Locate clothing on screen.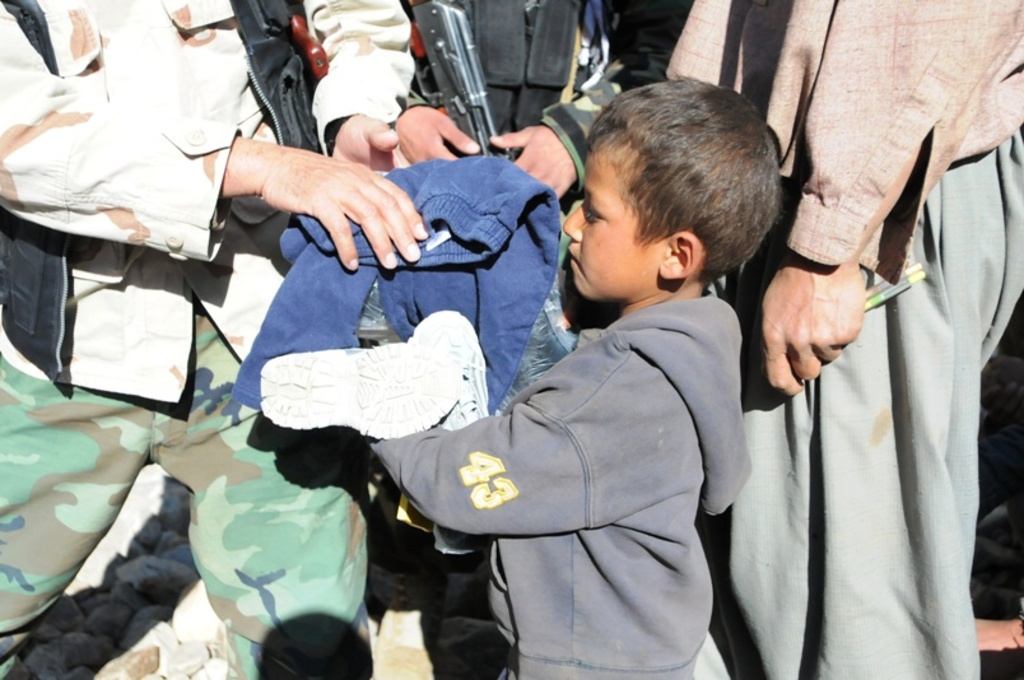
On screen at box(390, 0, 667, 191).
